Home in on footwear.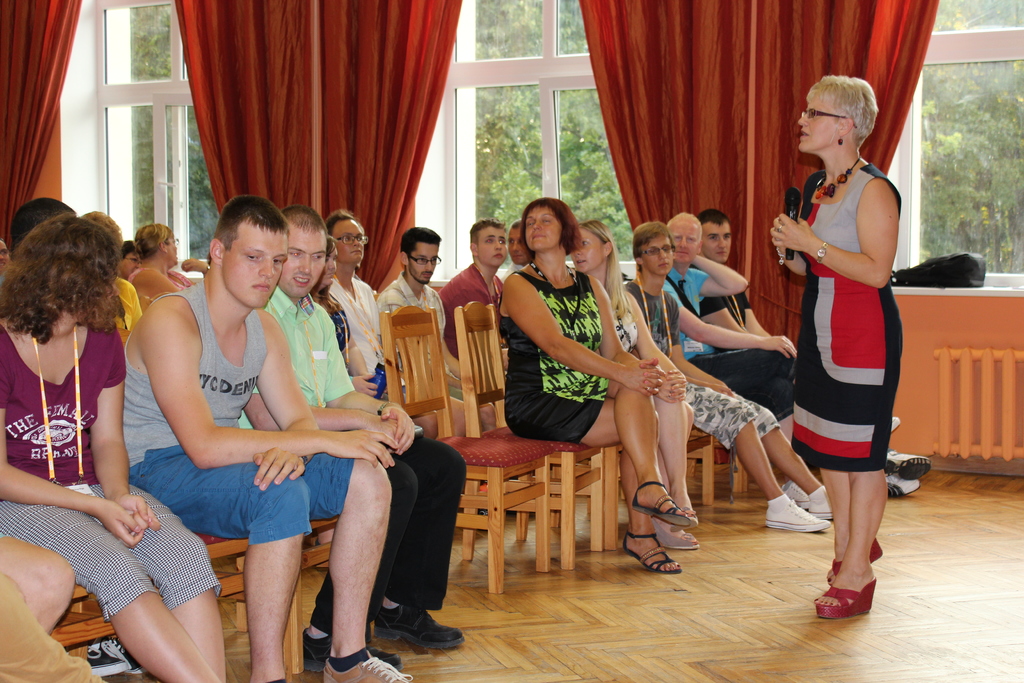
Homed in at (324,649,414,682).
